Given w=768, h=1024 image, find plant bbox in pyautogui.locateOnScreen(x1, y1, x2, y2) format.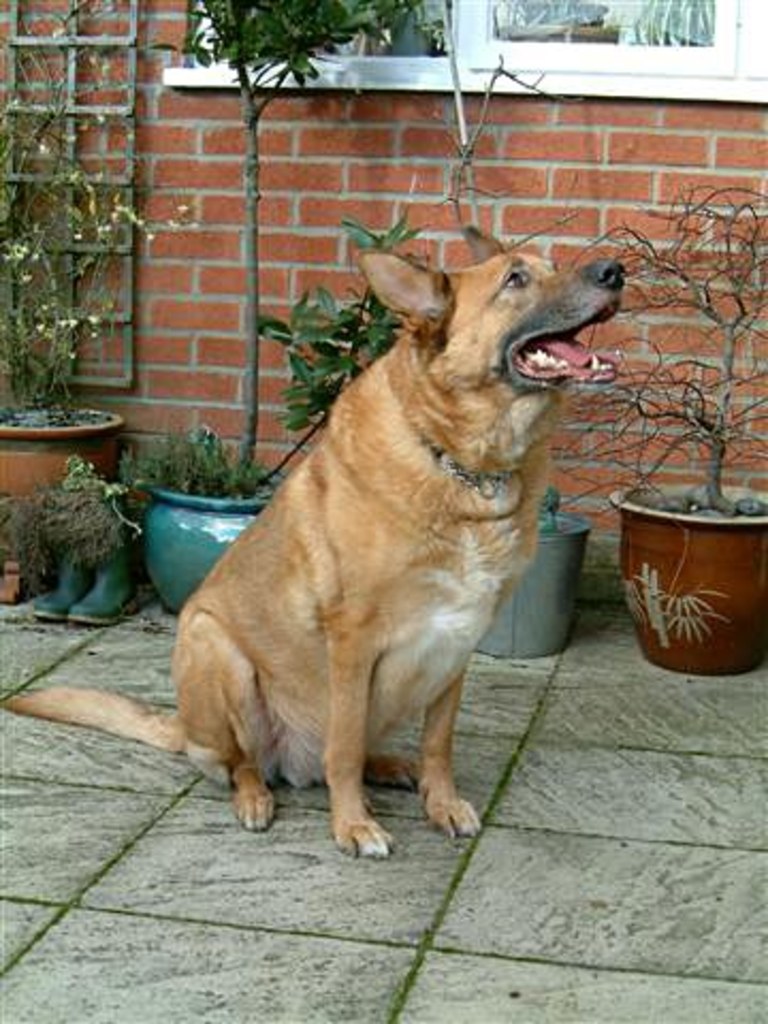
pyautogui.locateOnScreen(2, 73, 196, 431).
